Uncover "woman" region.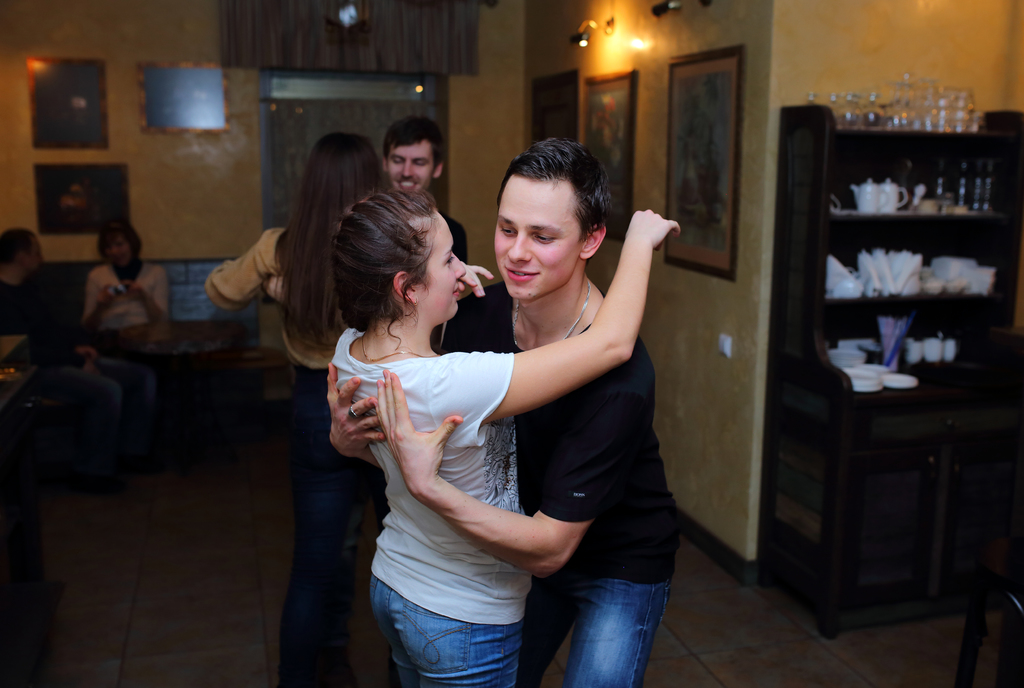
Uncovered: region(73, 218, 178, 427).
